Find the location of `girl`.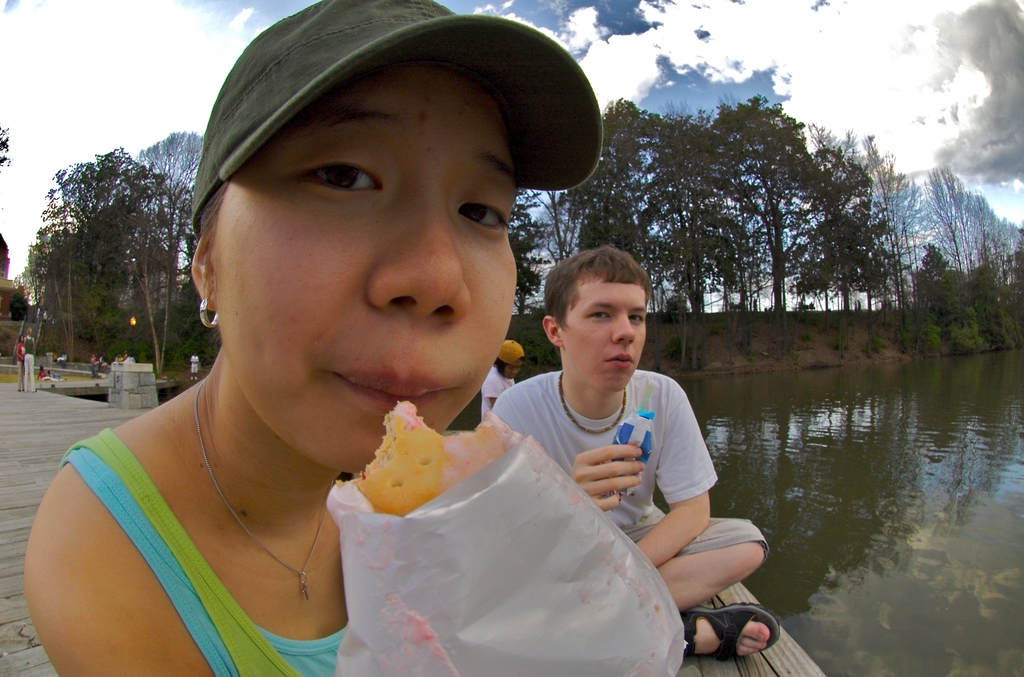
Location: region(24, 0, 602, 676).
